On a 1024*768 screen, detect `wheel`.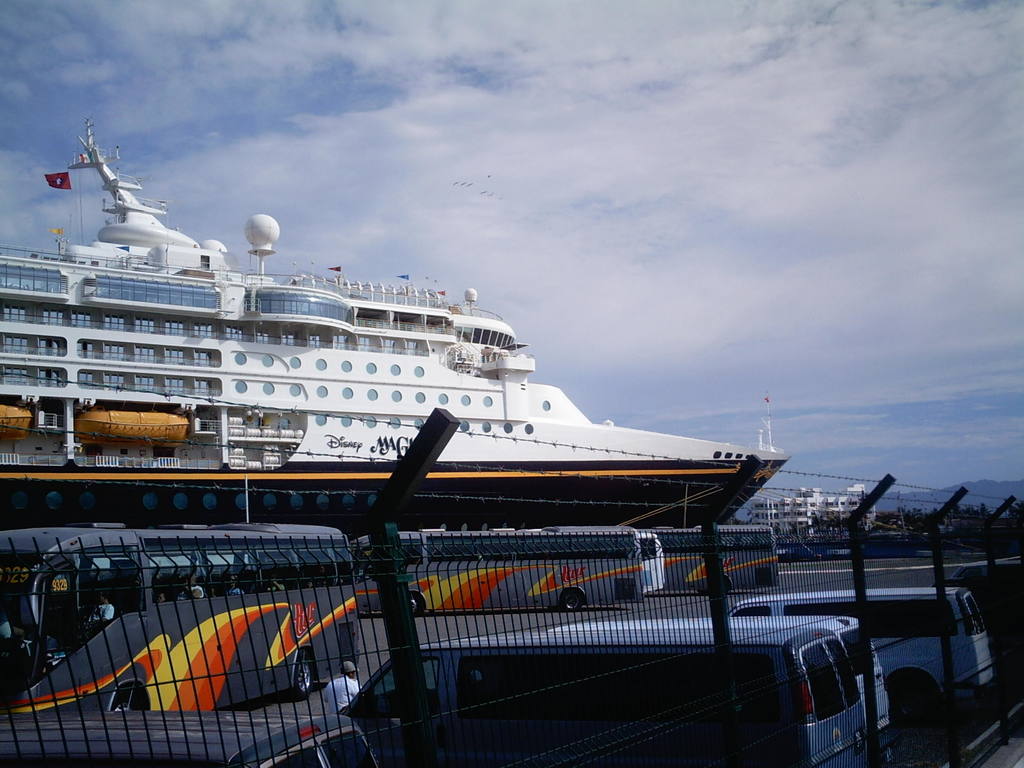
112 688 144 710.
